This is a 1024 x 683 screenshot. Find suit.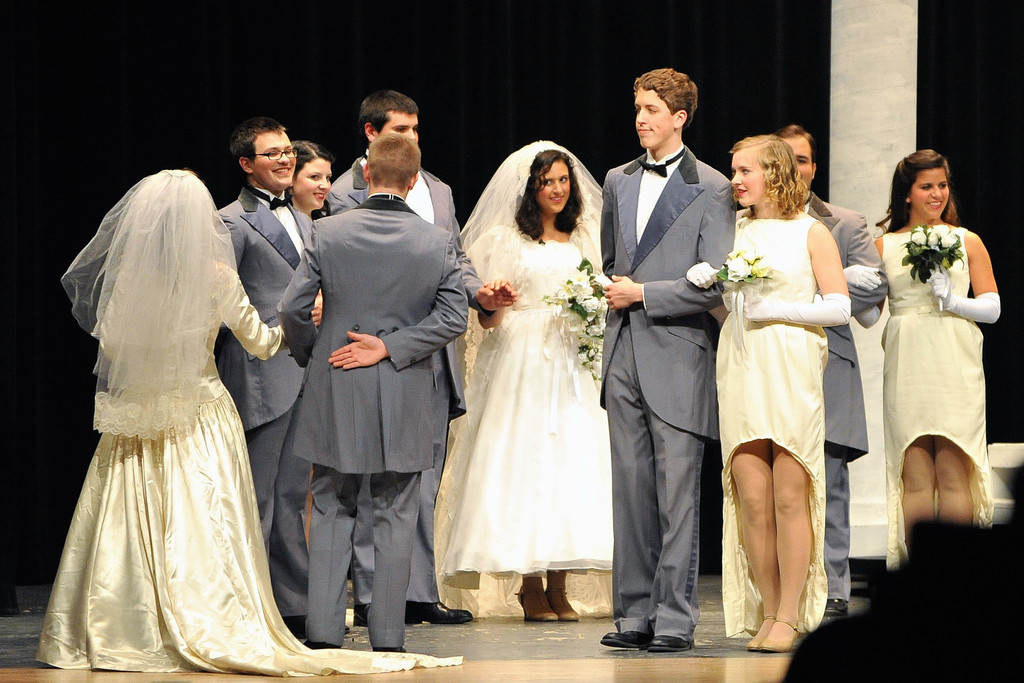
Bounding box: 275 194 467 650.
